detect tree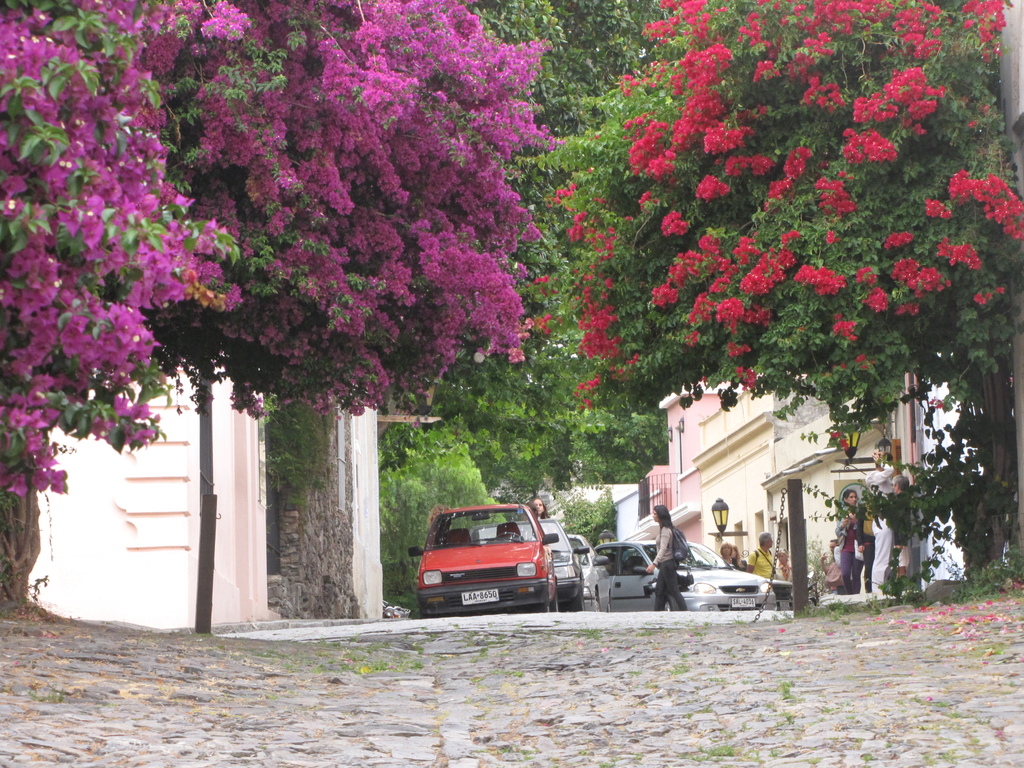
region(0, 1, 550, 607)
